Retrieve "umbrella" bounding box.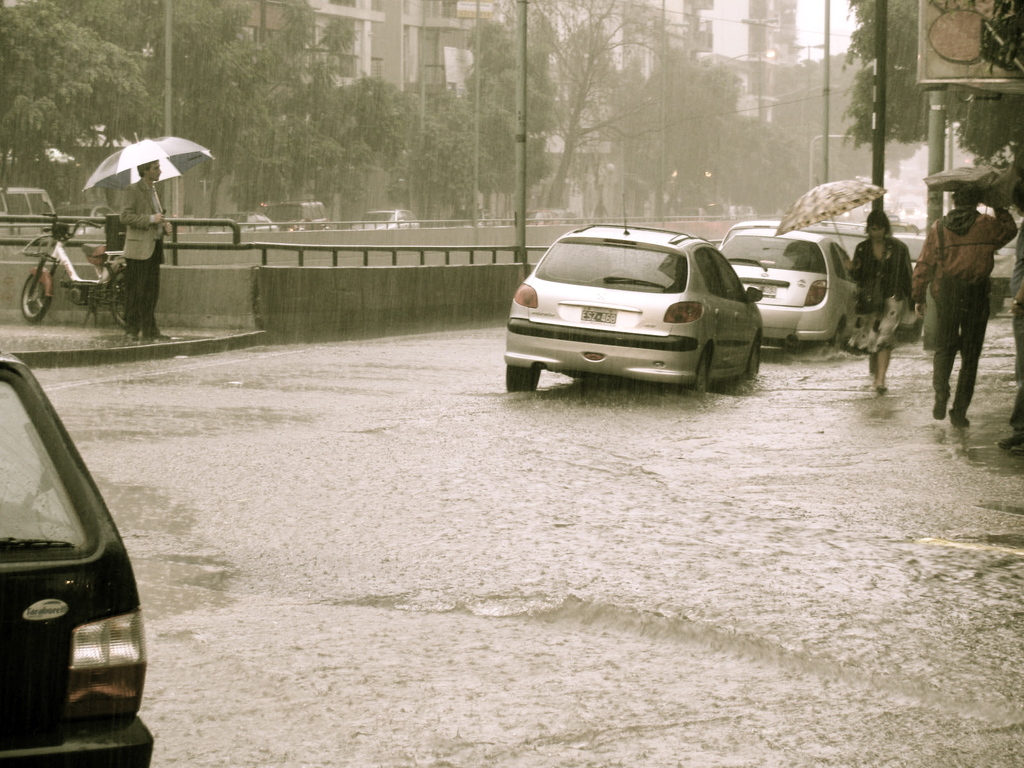
Bounding box: [771, 176, 880, 264].
